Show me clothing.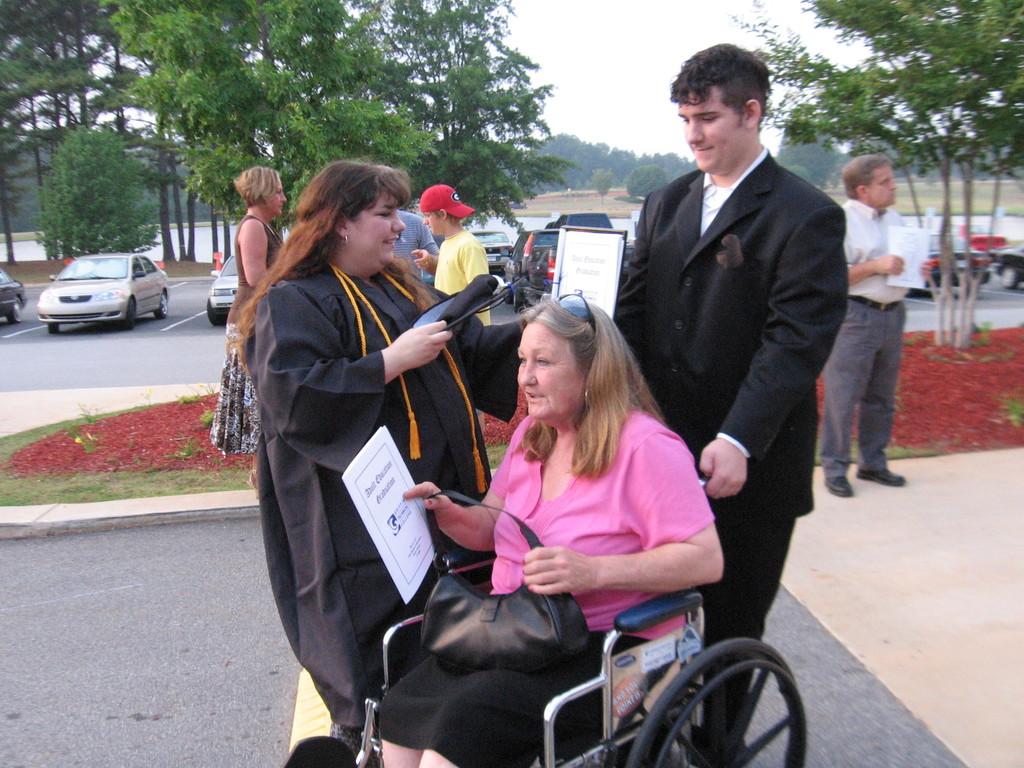
clothing is here: pyautogui.locateOnScreen(433, 228, 493, 325).
